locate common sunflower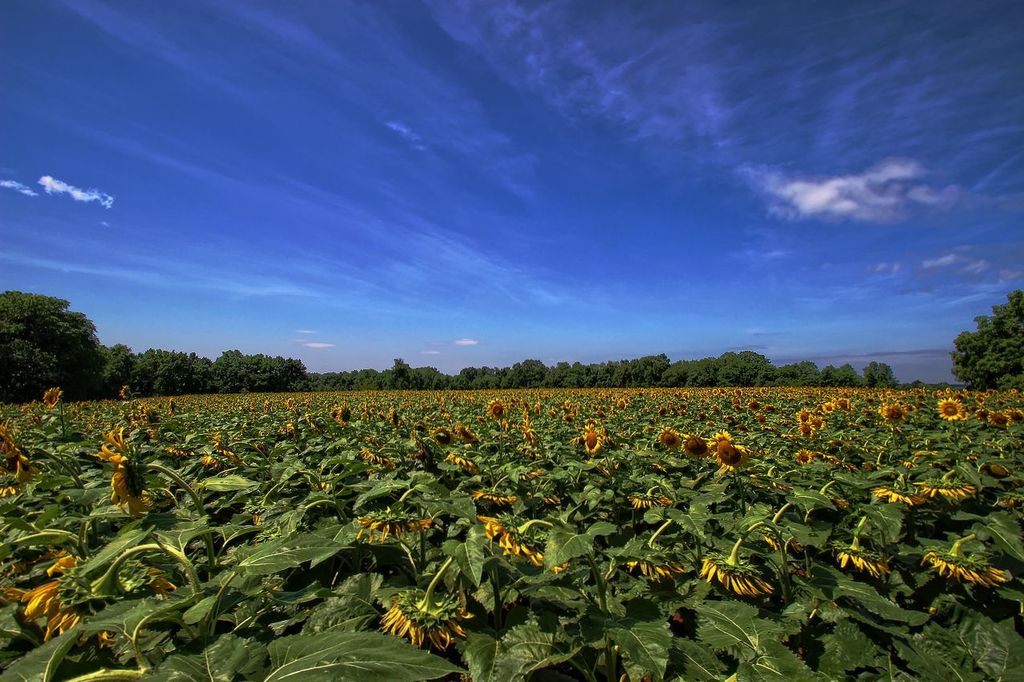
region(108, 424, 144, 518)
